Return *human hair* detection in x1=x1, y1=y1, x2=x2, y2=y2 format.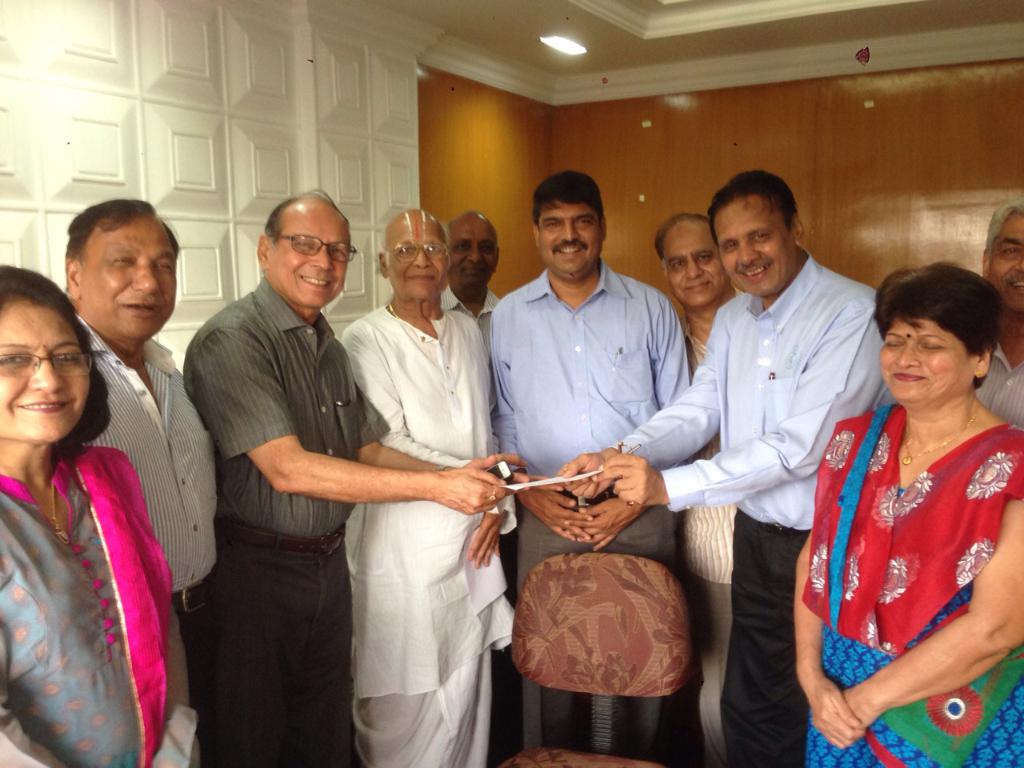
x1=654, y1=212, x2=710, y2=262.
